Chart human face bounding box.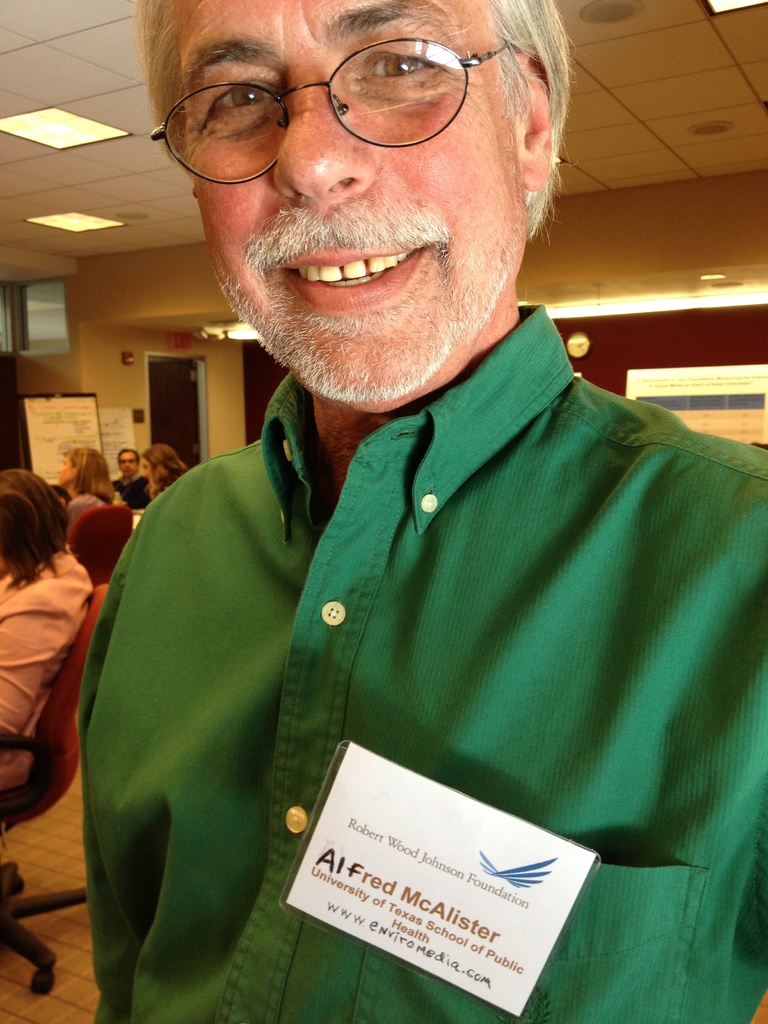
Charted: bbox=(119, 454, 137, 476).
